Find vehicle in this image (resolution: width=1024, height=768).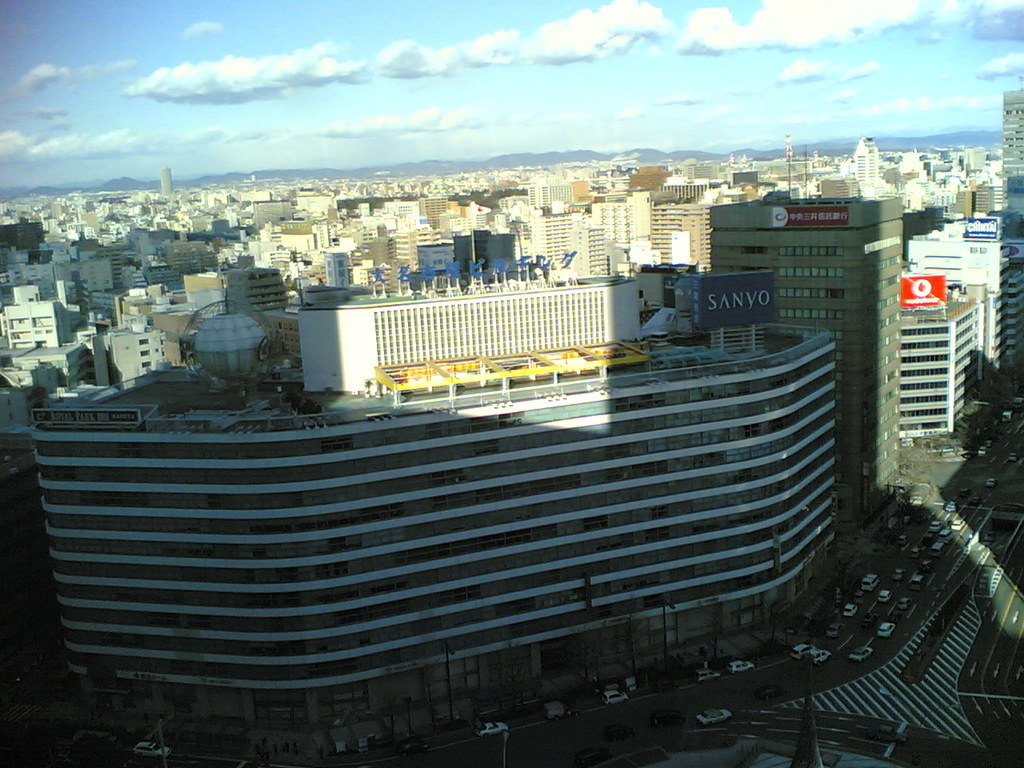
x1=910 y1=571 x2=924 y2=591.
